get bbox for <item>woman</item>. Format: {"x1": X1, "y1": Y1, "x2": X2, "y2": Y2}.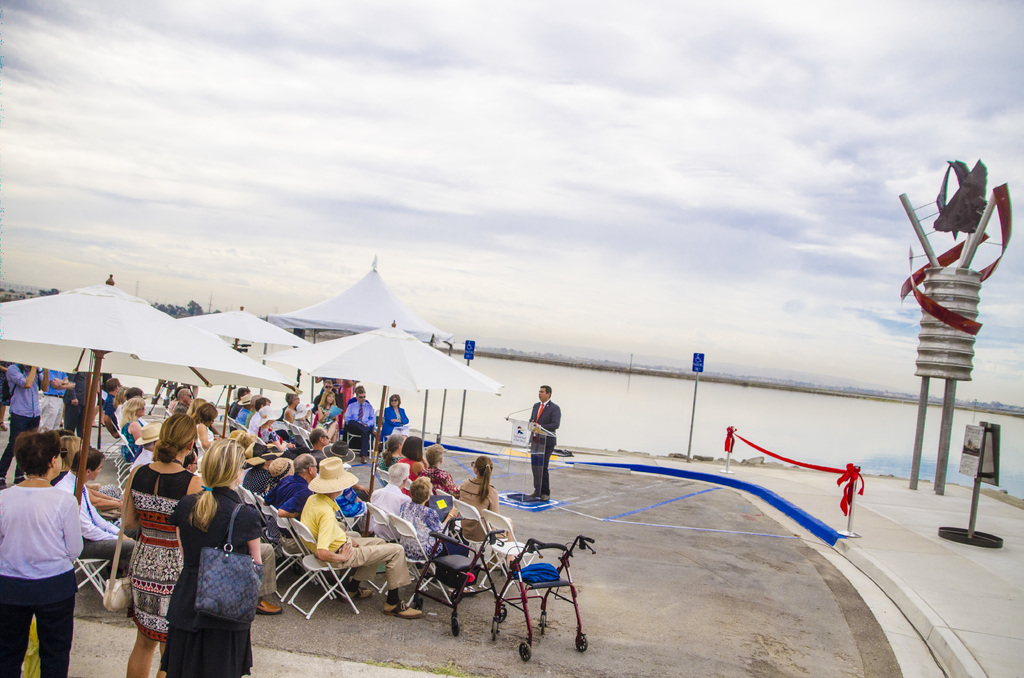
{"x1": 399, "y1": 437, "x2": 429, "y2": 497}.
